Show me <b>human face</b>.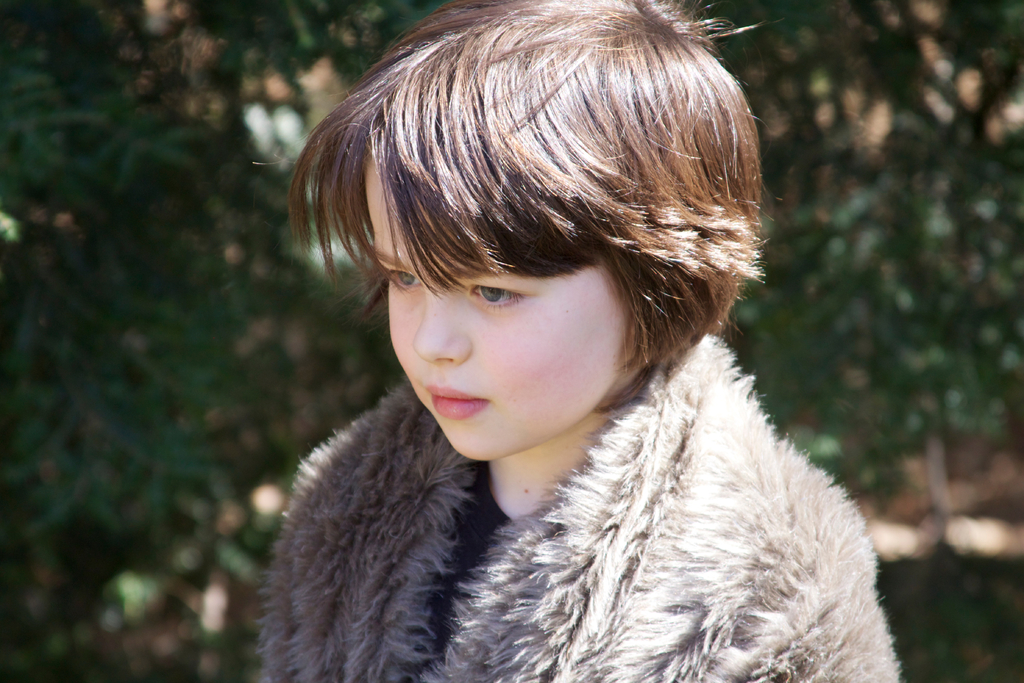
<b>human face</b> is here: locate(364, 150, 630, 465).
